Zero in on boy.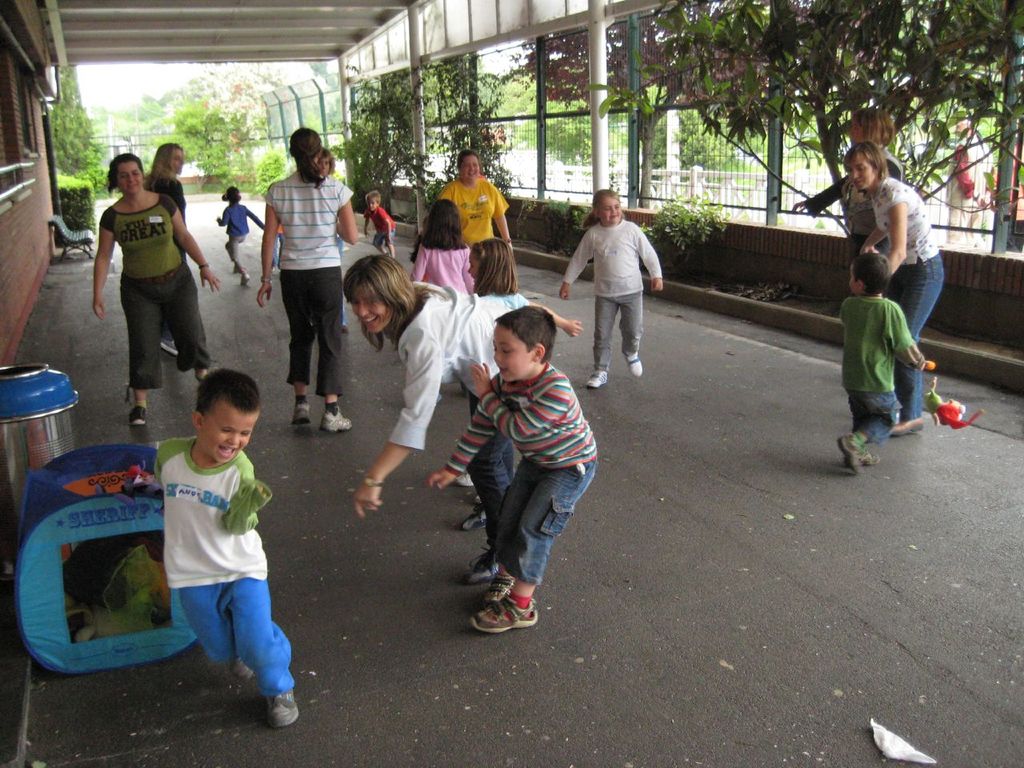
Zeroed in: 139/366/310/724.
